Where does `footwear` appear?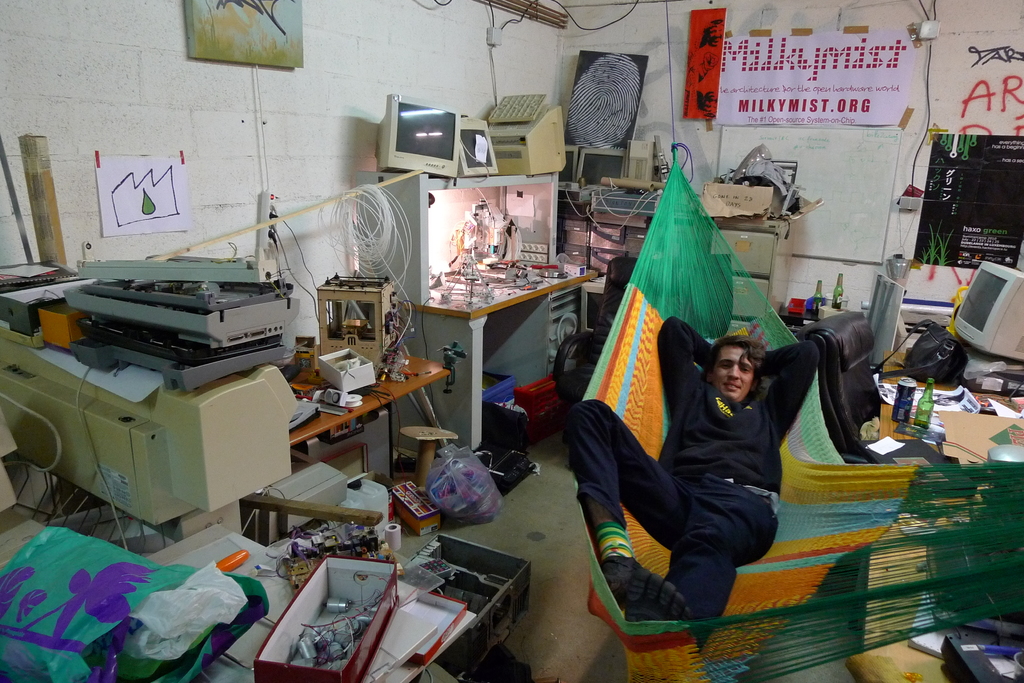
Appears at [left=618, top=562, right=692, bottom=682].
